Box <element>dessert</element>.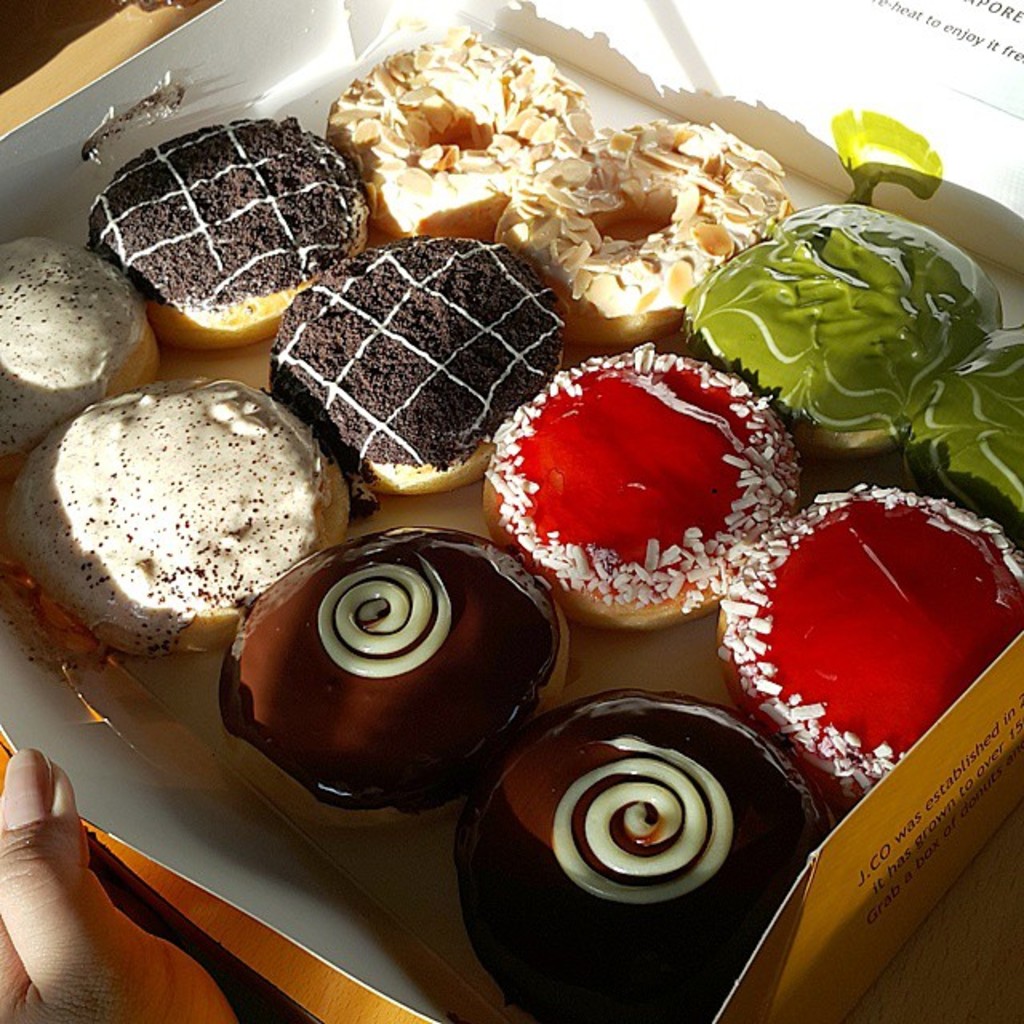
select_region(0, 234, 154, 434).
